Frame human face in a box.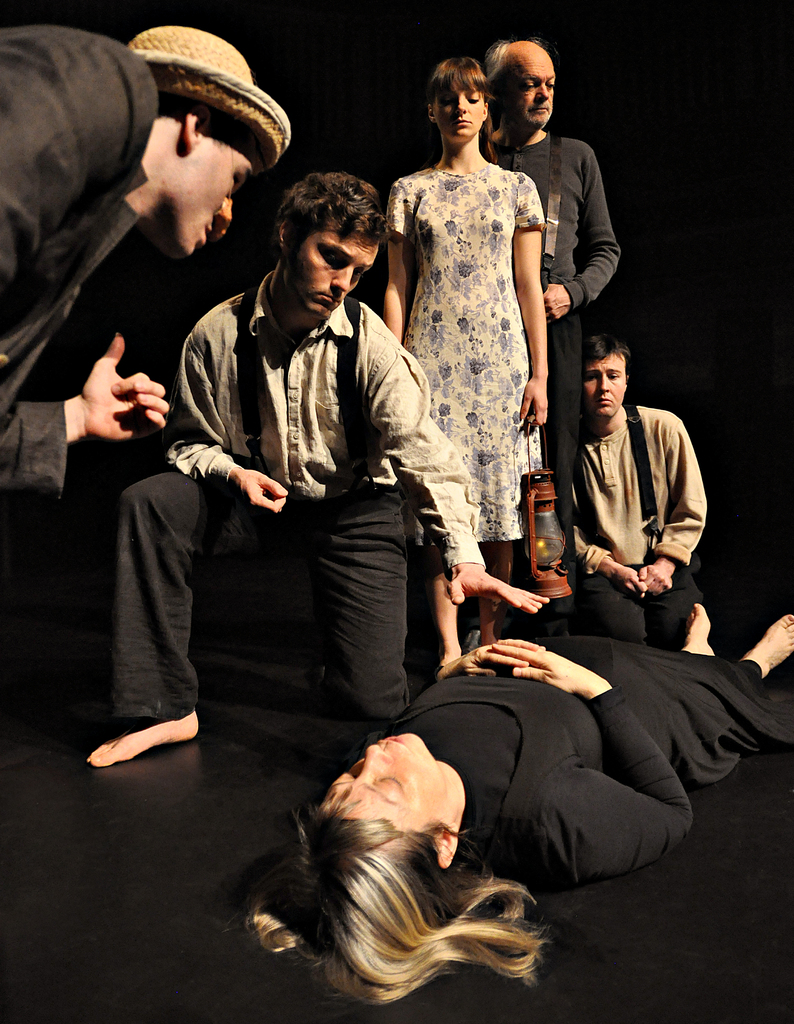
bbox(174, 134, 257, 260).
